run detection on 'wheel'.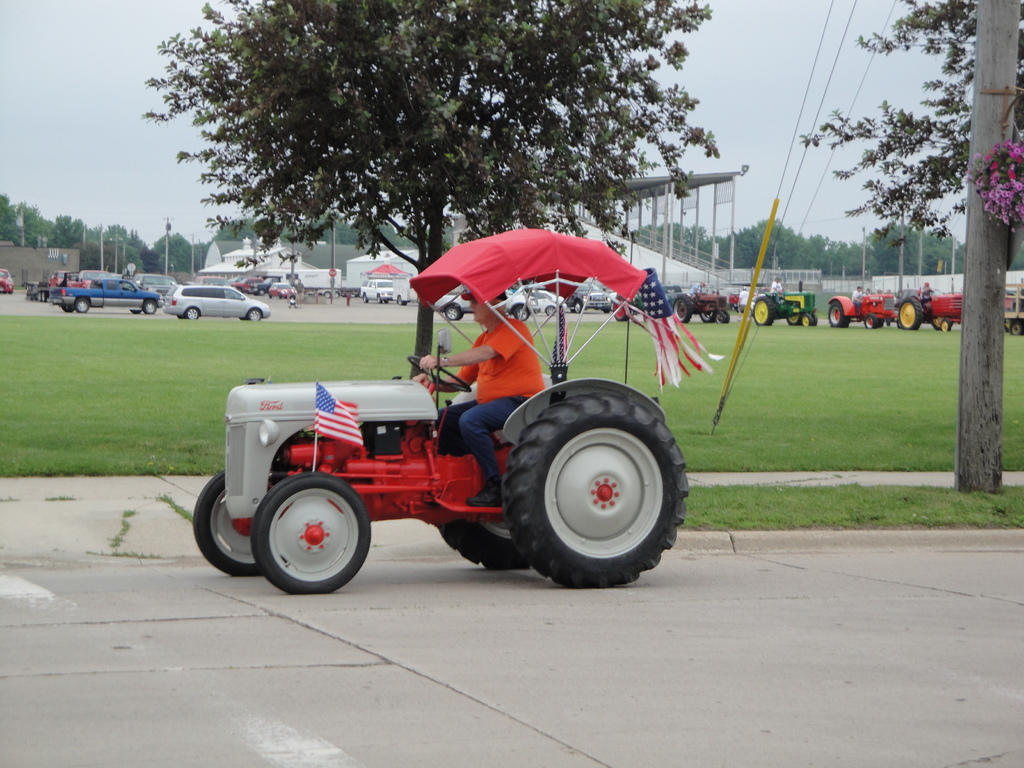
Result: x1=360 y1=293 x2=365 y2=303.
